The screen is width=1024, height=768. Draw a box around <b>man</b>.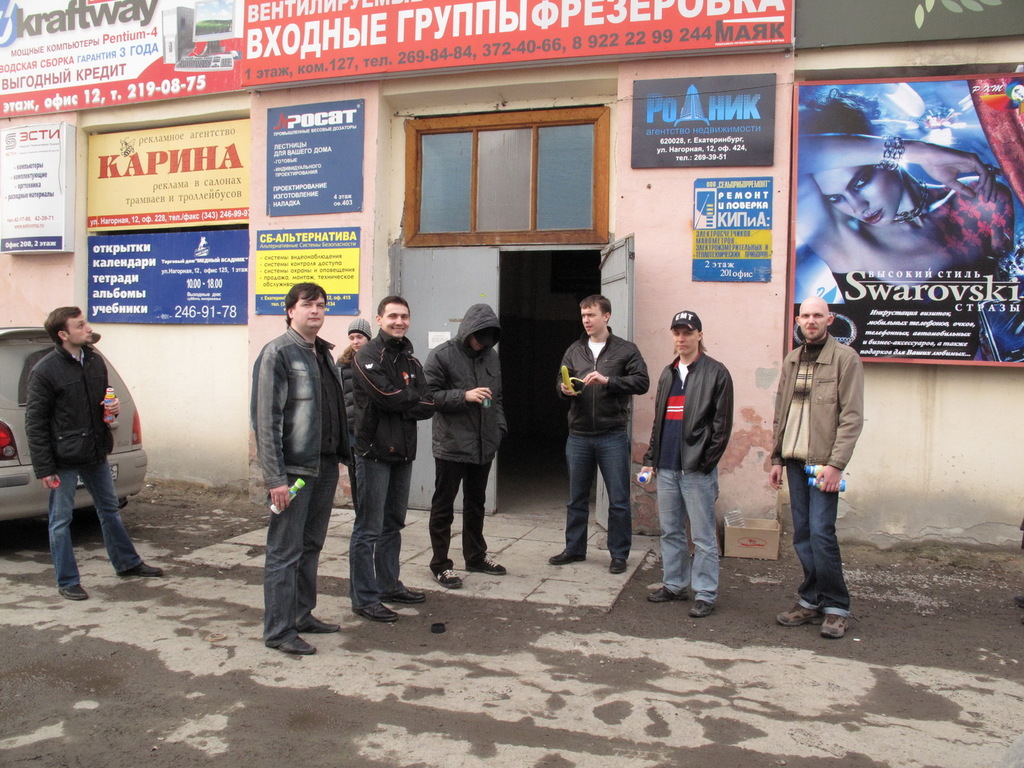
(350, 293, 445, 614).
